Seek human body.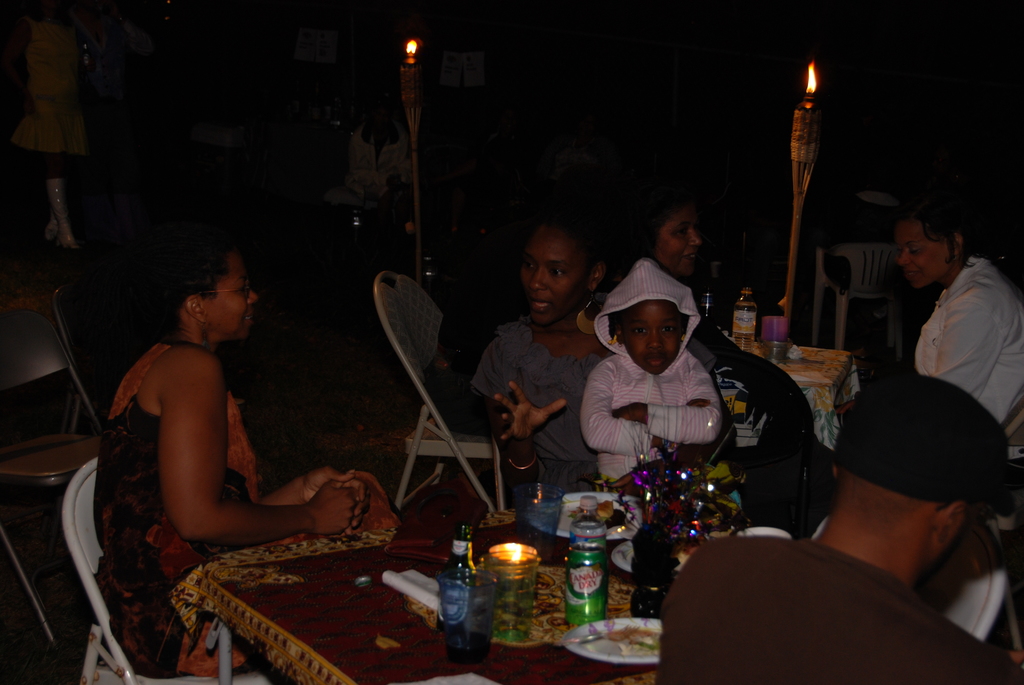
(908, 251, 1023, 441).
